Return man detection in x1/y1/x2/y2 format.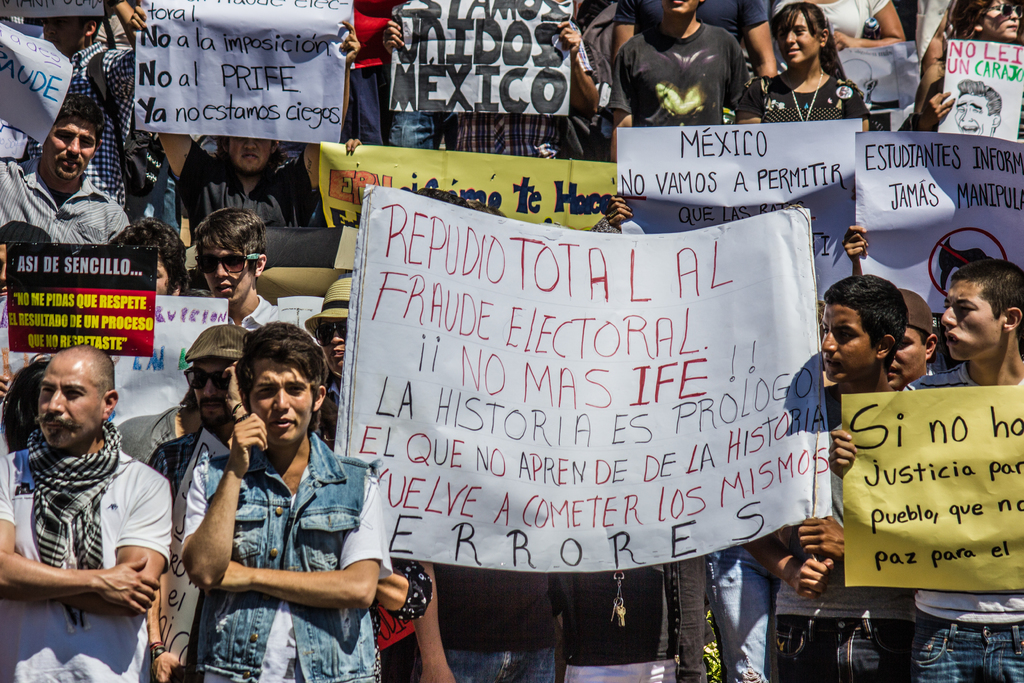
12/322/194/663.
